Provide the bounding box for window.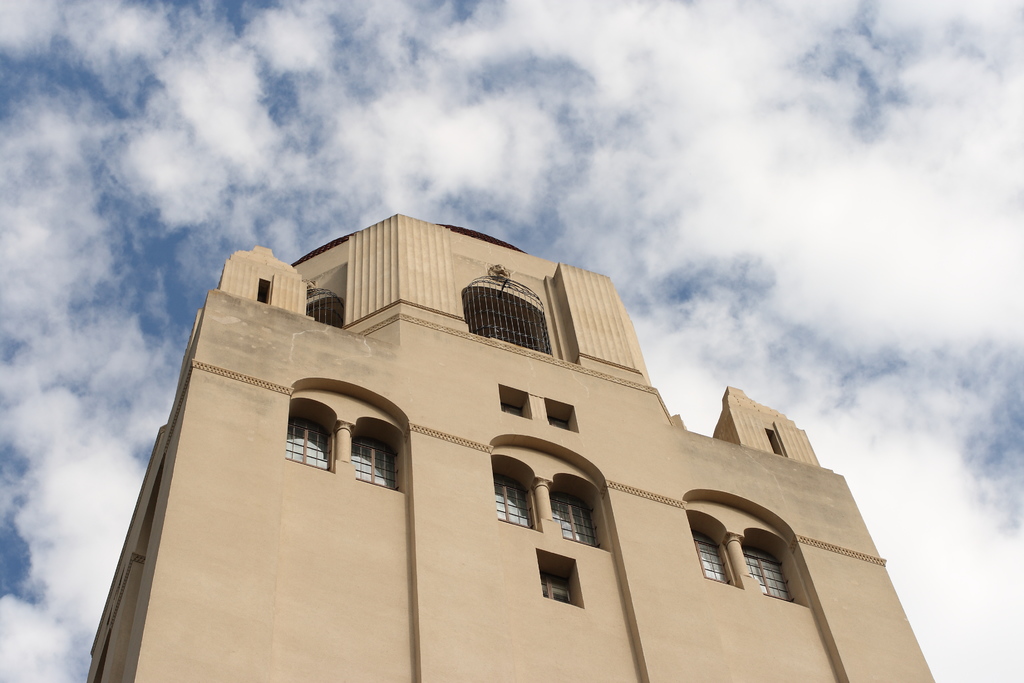
{"left": 539, "top": 563, "right": 579, "bottom": 612}.
